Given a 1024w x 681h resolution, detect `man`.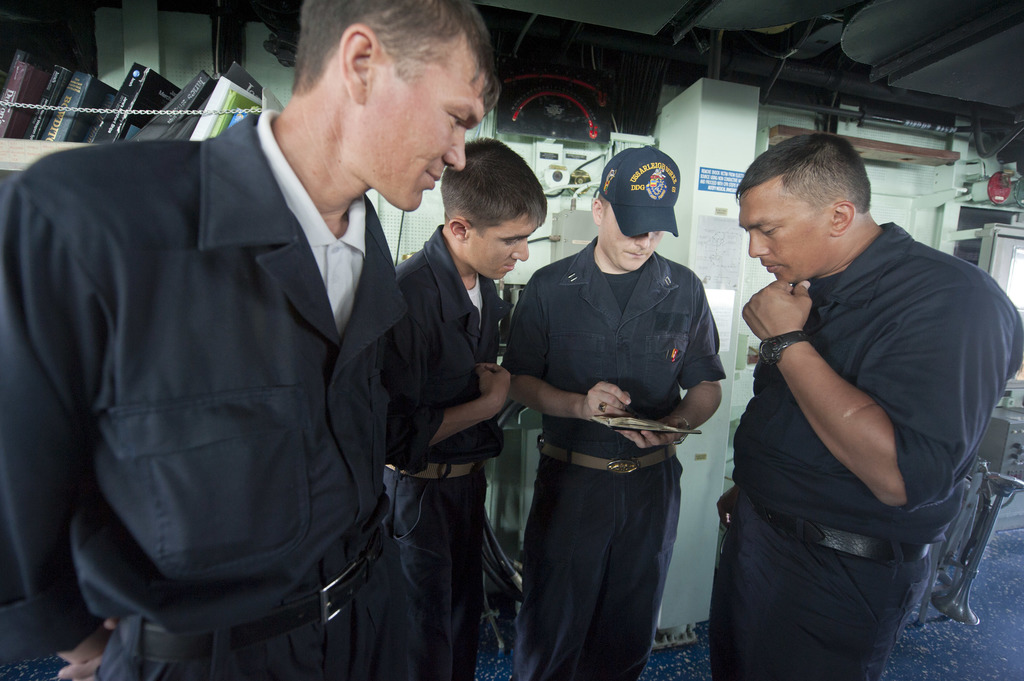
box(716, 136, 1023, 680).
